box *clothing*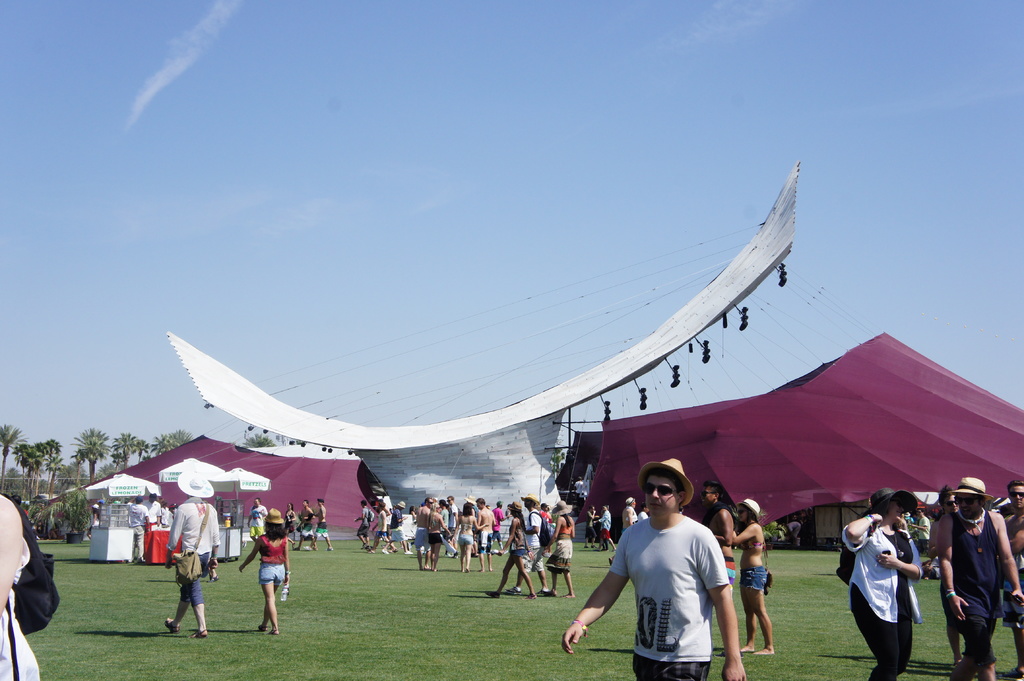
detection(542, 509, 551, 525)
